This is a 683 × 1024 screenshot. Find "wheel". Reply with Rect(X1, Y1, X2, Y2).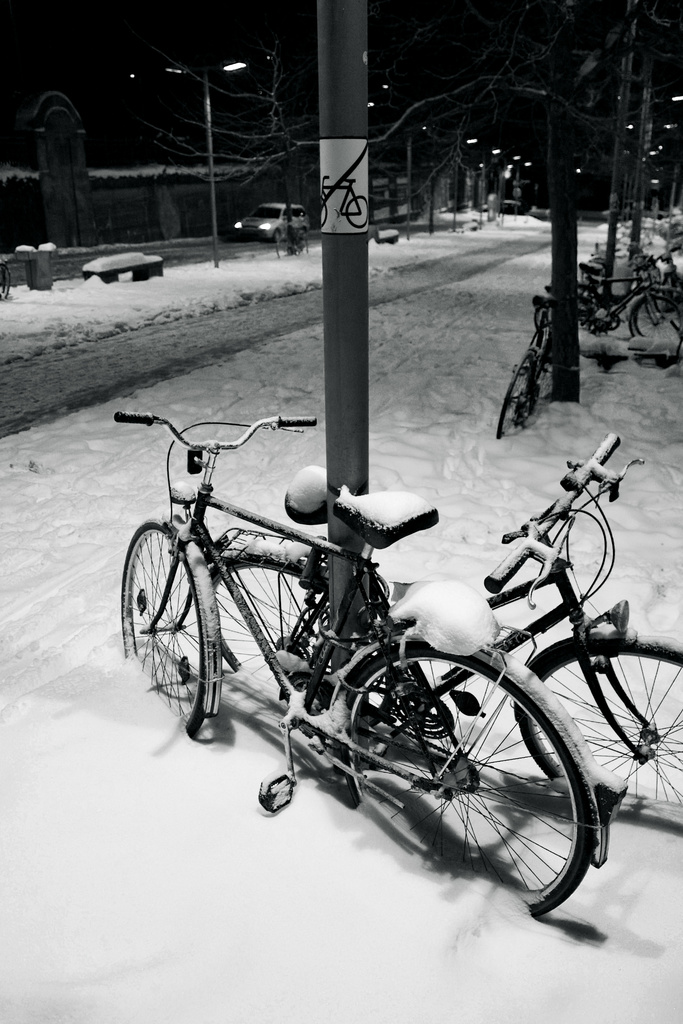
Rect(633, 297, 682, 334).
